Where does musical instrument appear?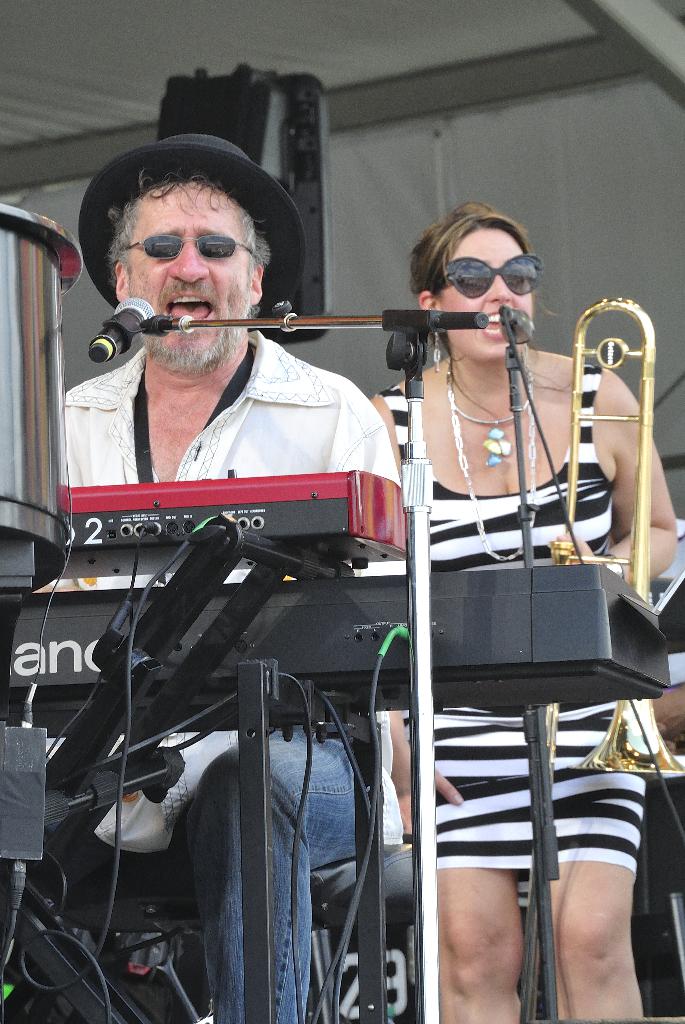
Appears at 56, 463, 404, 577.
